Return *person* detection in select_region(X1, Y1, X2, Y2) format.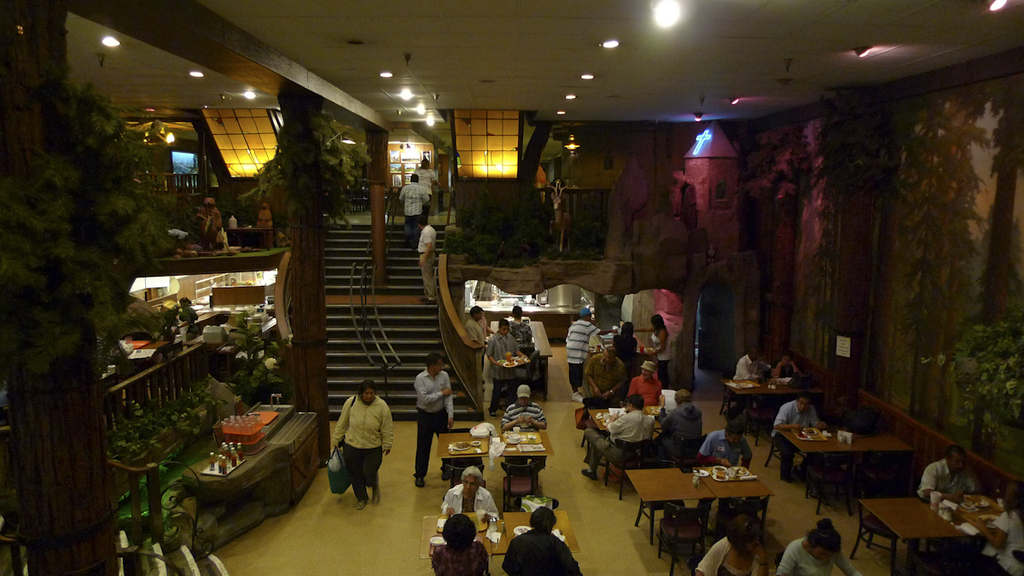
select_region(424, 510, 497, 575).
